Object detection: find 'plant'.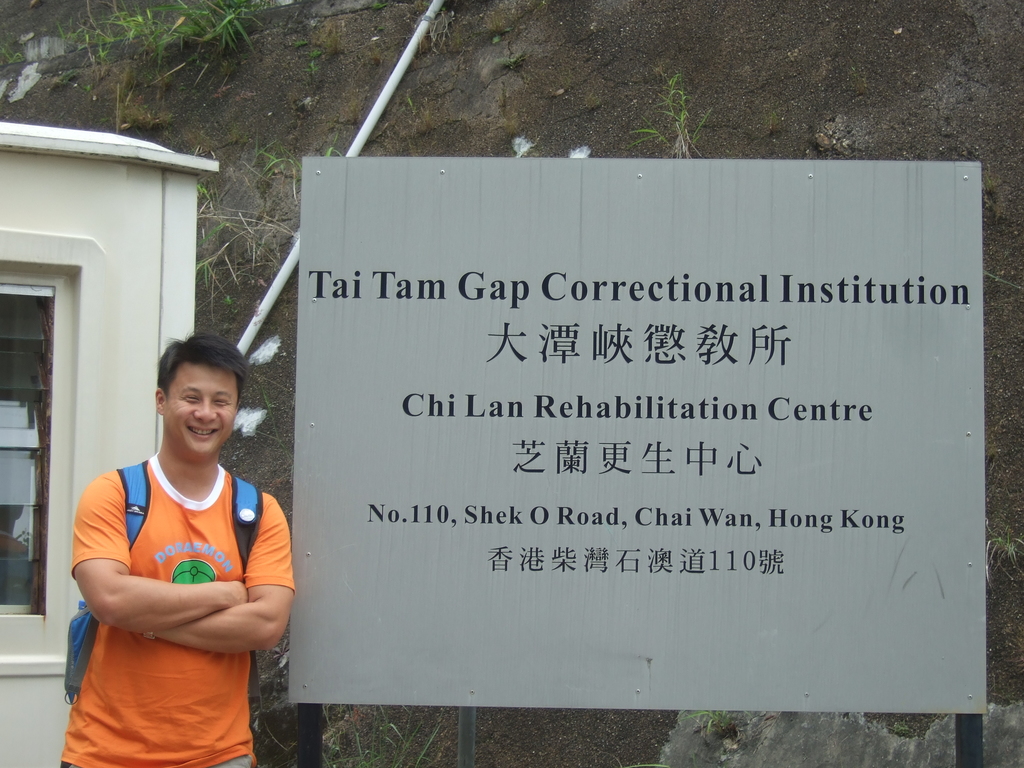
[left=594, top=749, right=668, bottom=767].
